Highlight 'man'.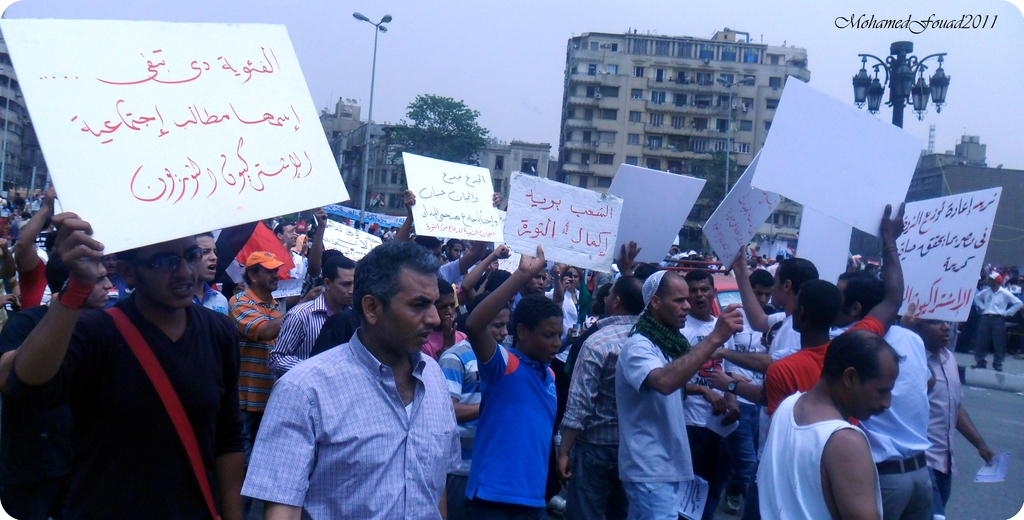
Highlighted region: [12,221,255,519].
